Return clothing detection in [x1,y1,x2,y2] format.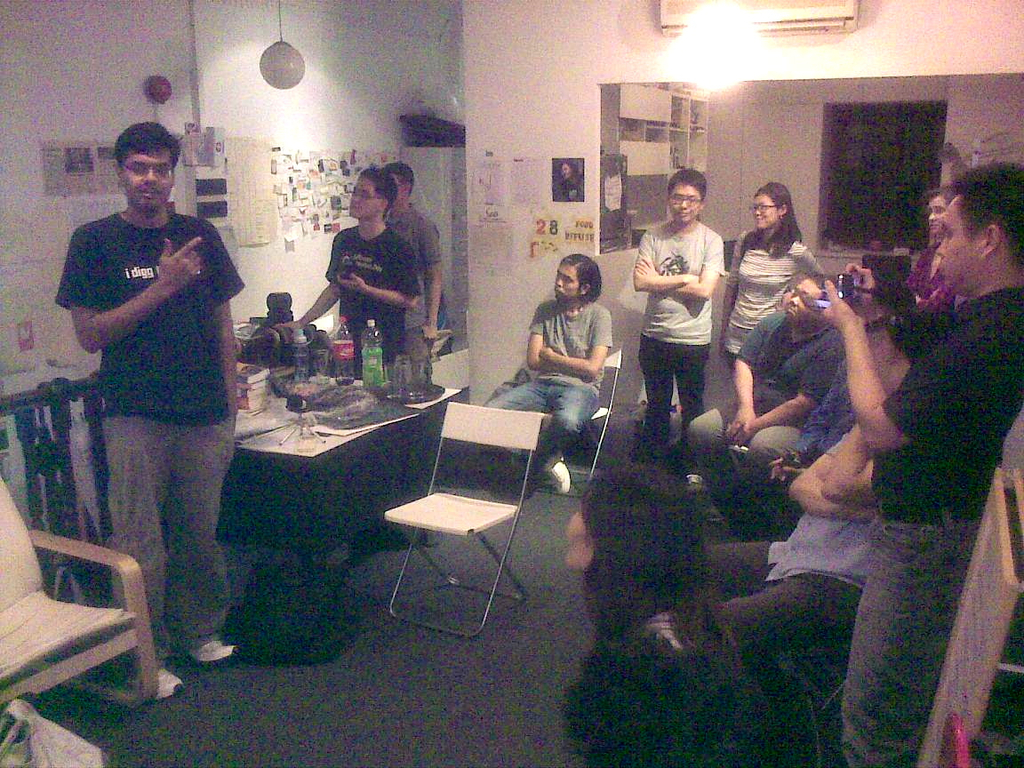
[841,282,1023,767].
